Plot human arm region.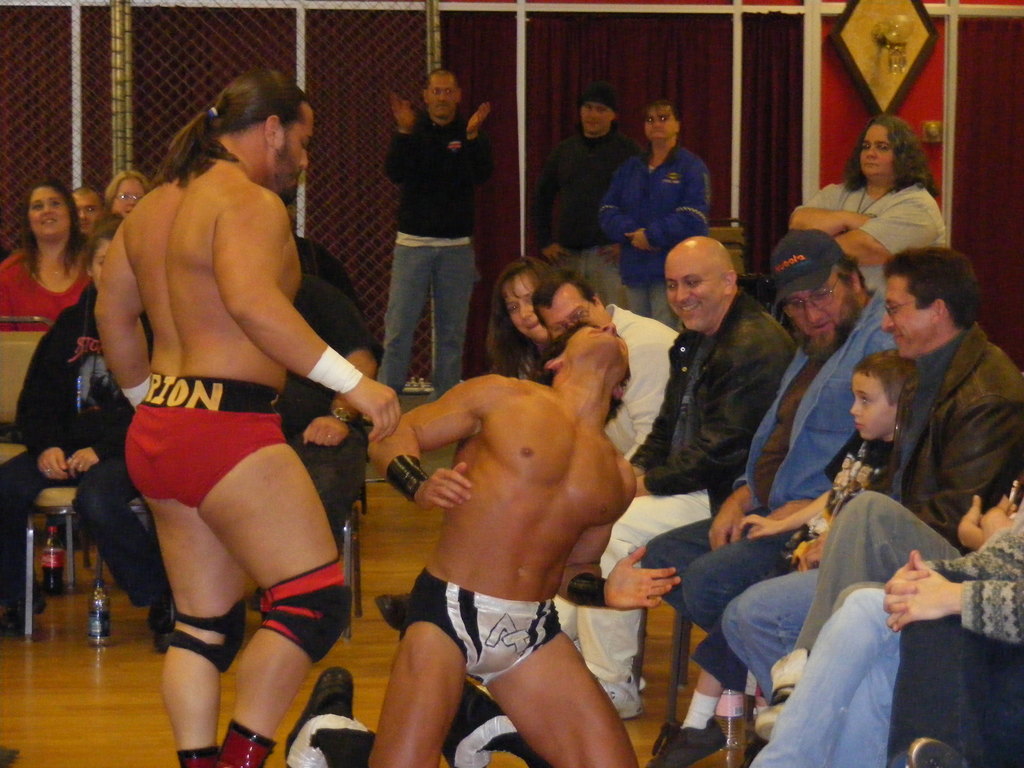
Plotted at region(708, 479, 762, 549).
